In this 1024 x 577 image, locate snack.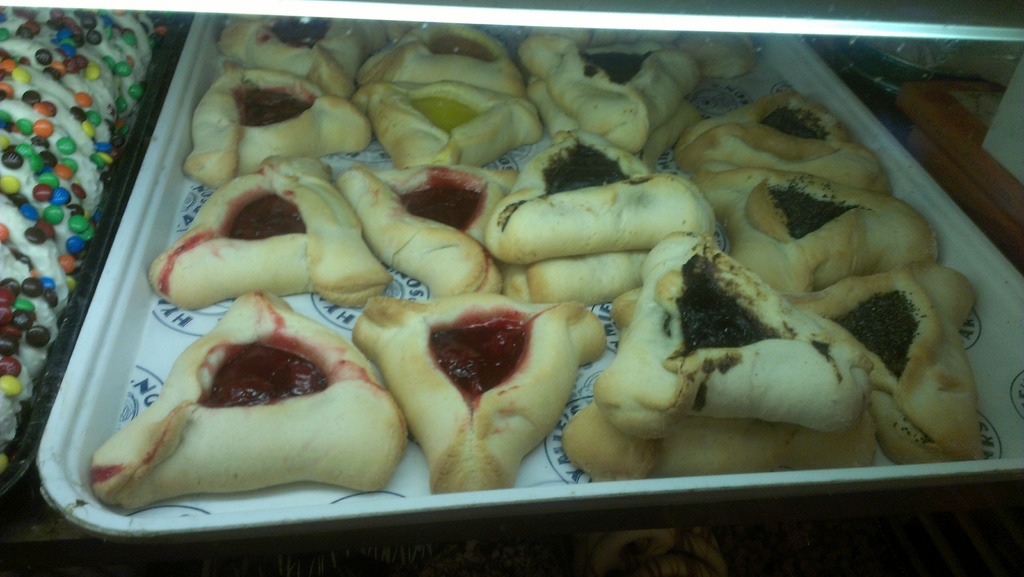
Bounding box: (x1=479, y1=128, x2=729, y2=289).
